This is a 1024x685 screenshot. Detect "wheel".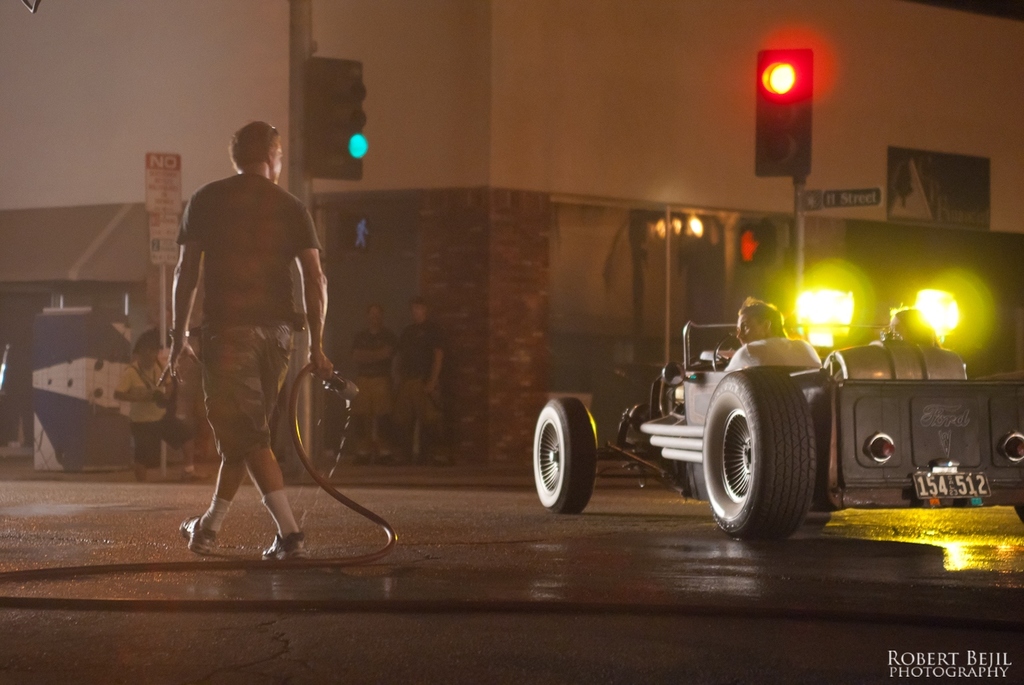
x1=701, y1=368, x2=820, y2=537.
